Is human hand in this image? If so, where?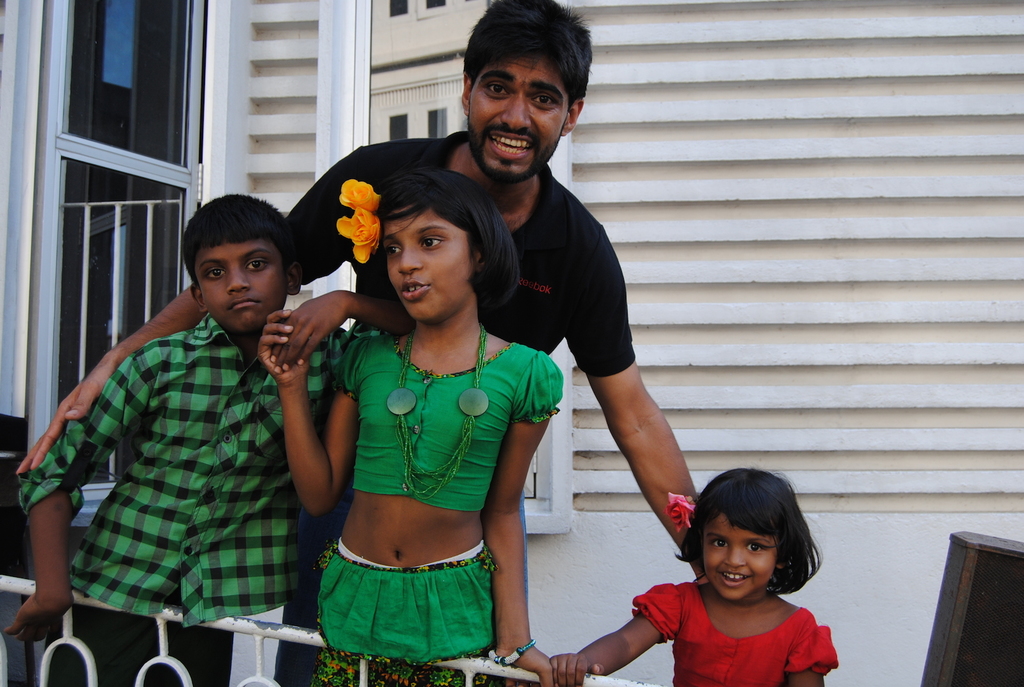
Yes, at (left=4, top=595, right=72, bottom=647).
